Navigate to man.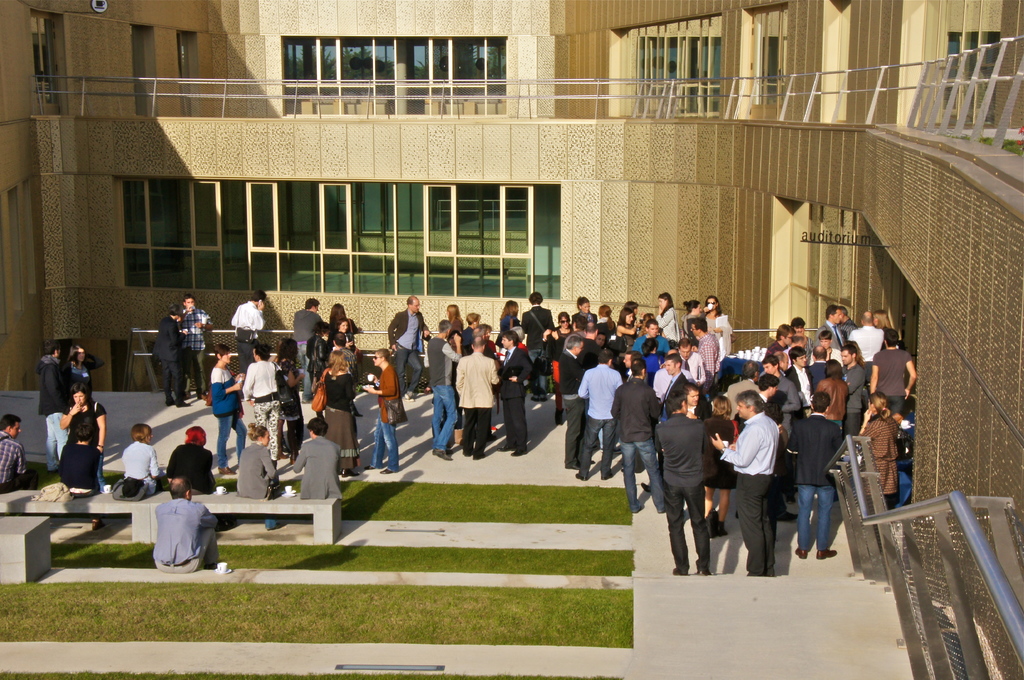
Navigation target: region(627, 319, 671, 356).
